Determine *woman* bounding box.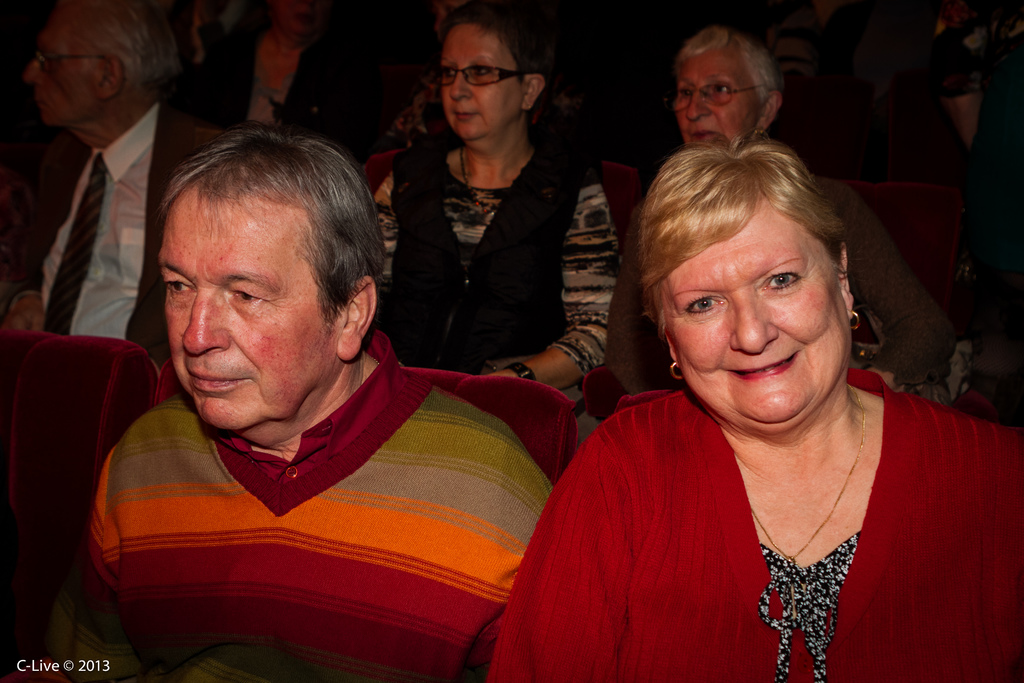
Determined: 463,145,1023,682.
